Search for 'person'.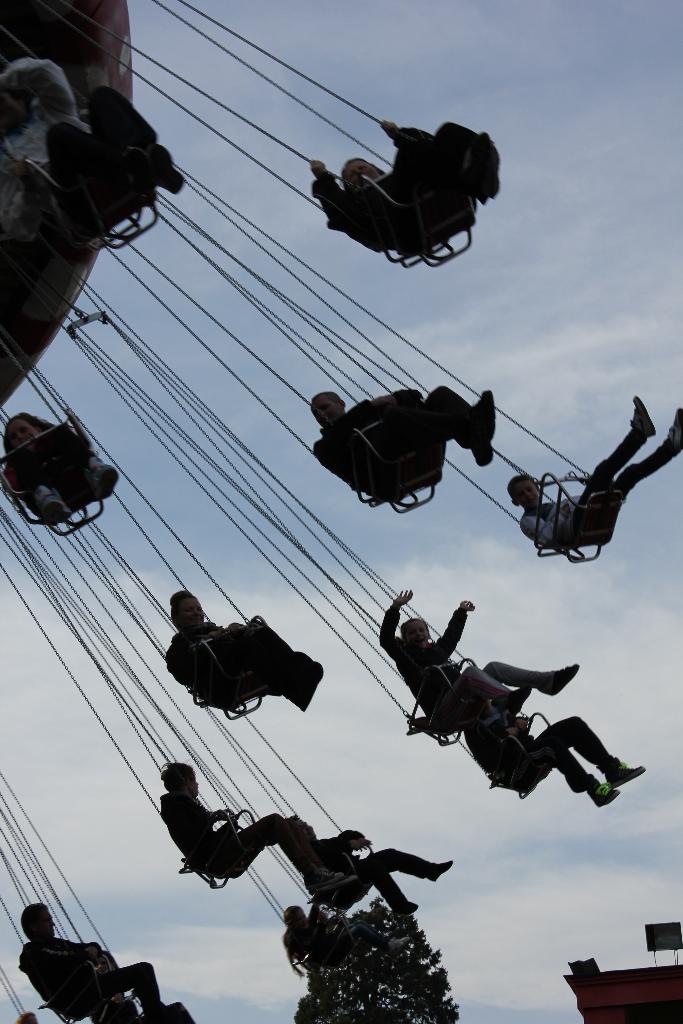
Found at left=383, top=575, right=580, bottom=746.
